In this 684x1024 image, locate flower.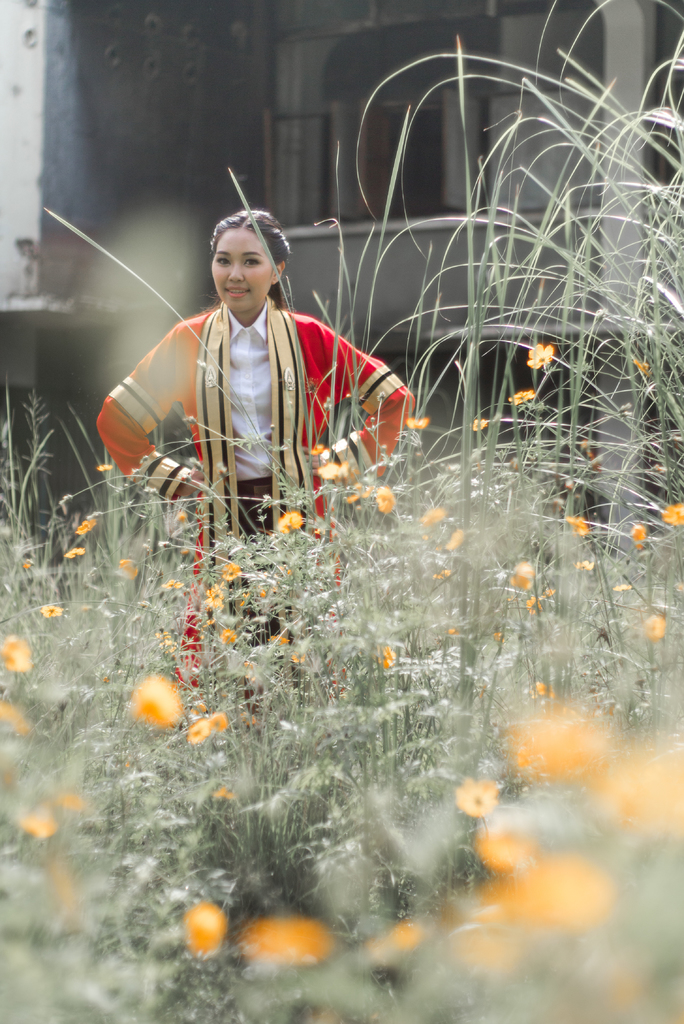
Bounding box: [left=4, top=638, right=30, bottom=673].
